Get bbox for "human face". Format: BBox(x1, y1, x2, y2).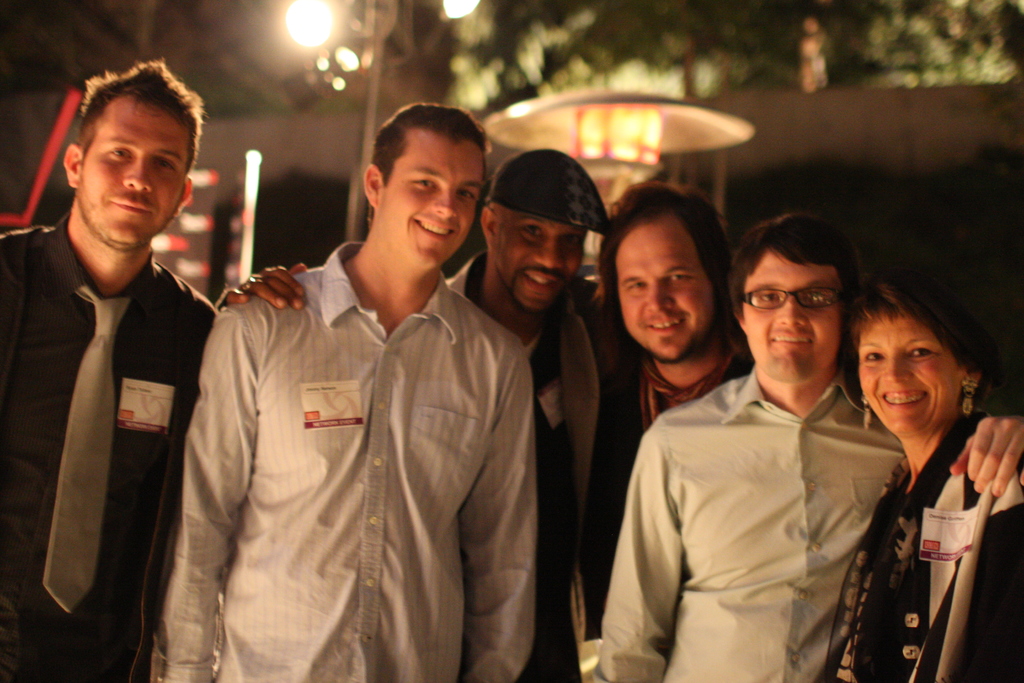
BBox(860, 304, 964, 447).
